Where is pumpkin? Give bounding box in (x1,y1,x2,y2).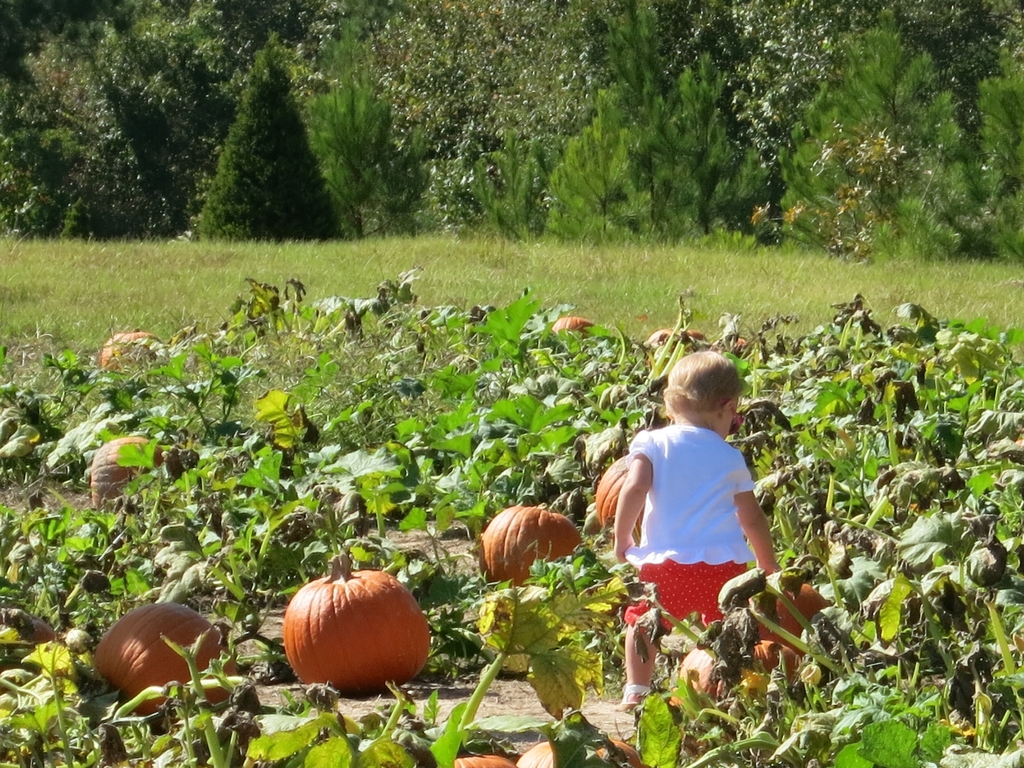
(555,312,593,344).
